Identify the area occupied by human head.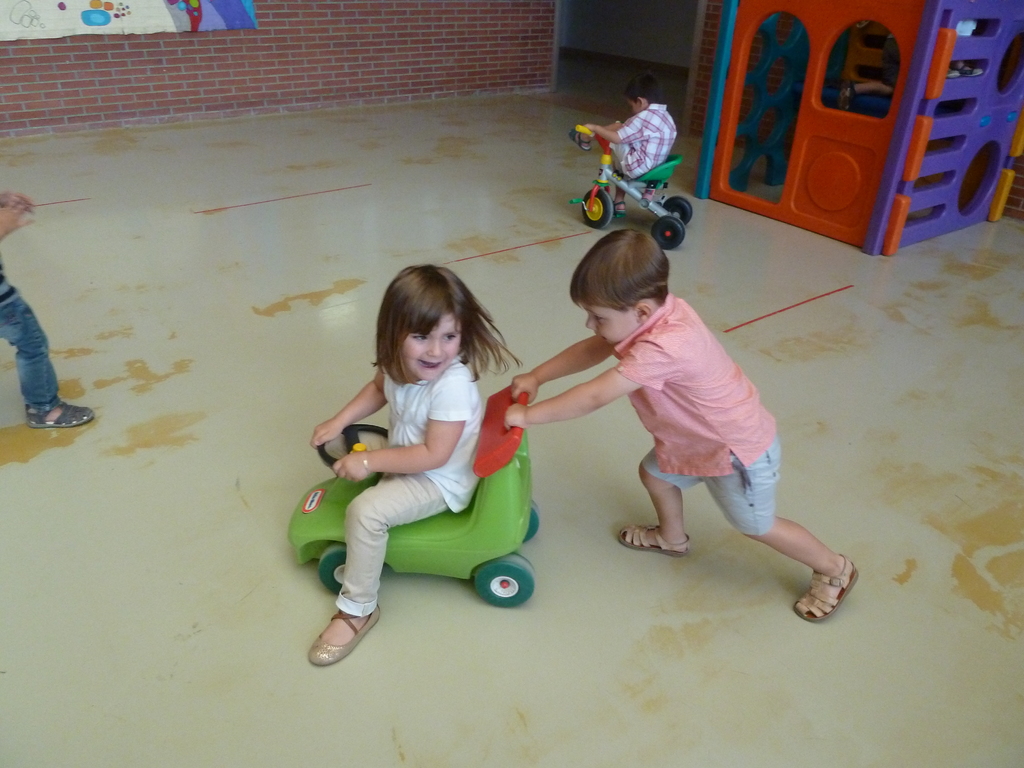
Area: x1=366 y1=269 x2=490 y2=383.
